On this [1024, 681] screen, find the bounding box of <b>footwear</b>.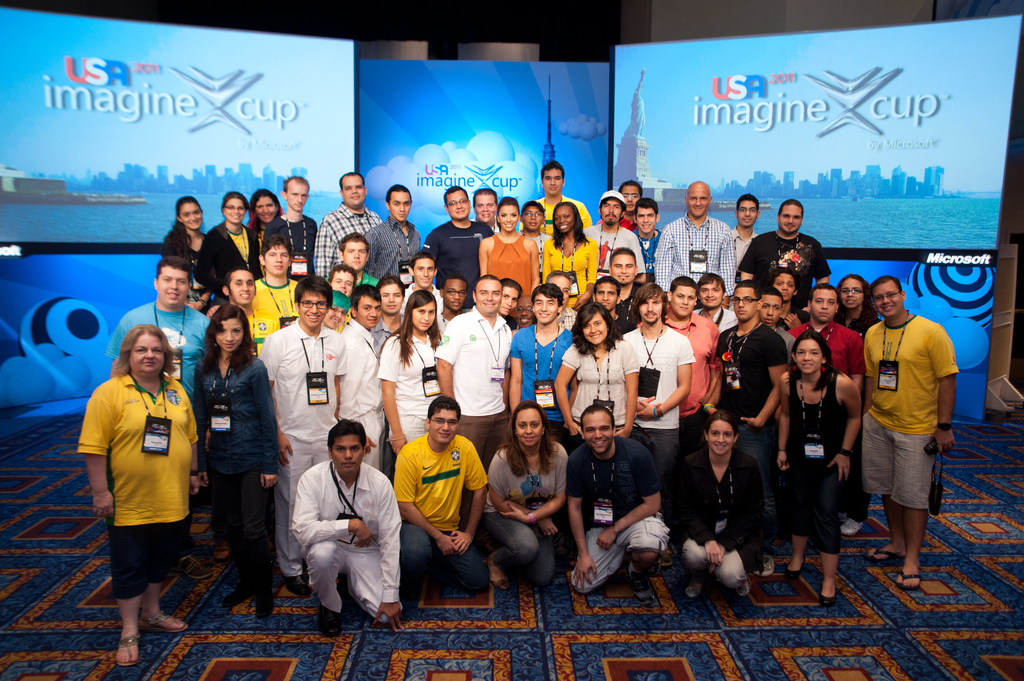
Bounding box: bbox(660, 543, 680, 567).
